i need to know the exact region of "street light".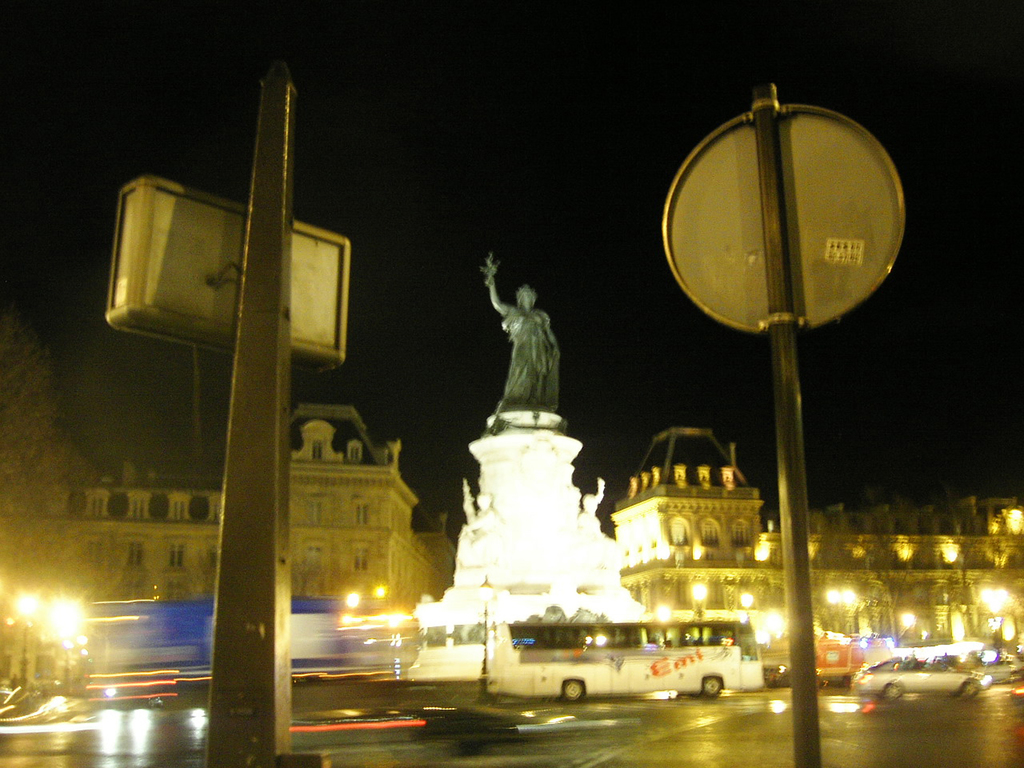
Region: l=5, t=588, r=37, b=688.
